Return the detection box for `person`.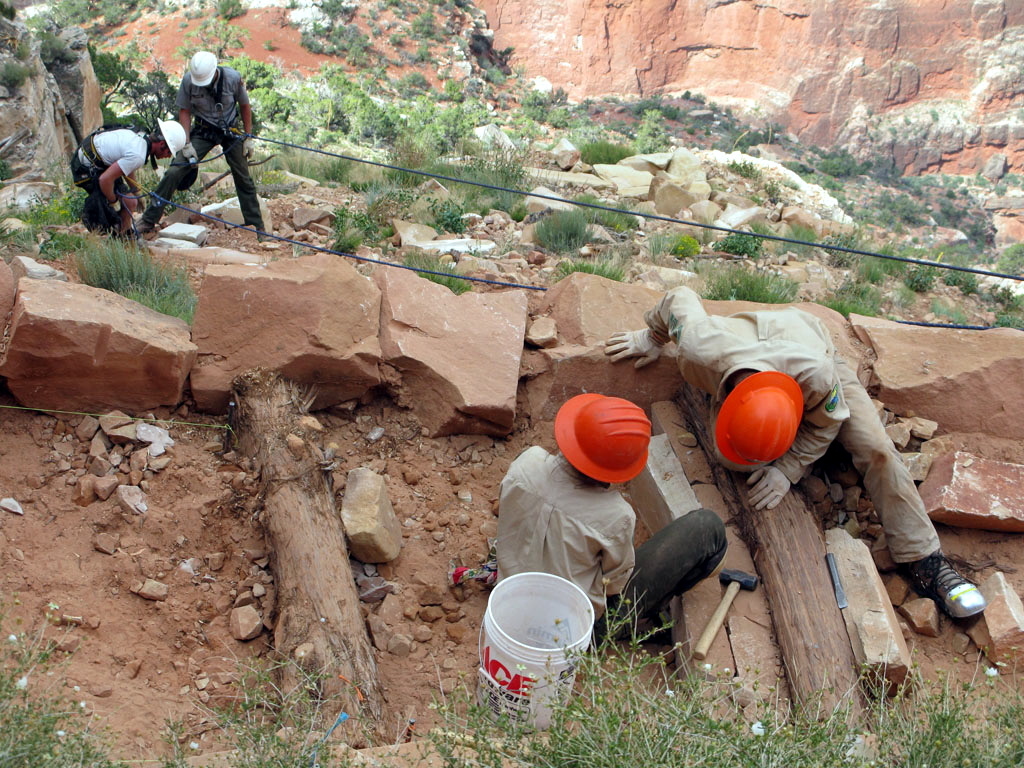
bbox=[494, 389, 727, 645].
